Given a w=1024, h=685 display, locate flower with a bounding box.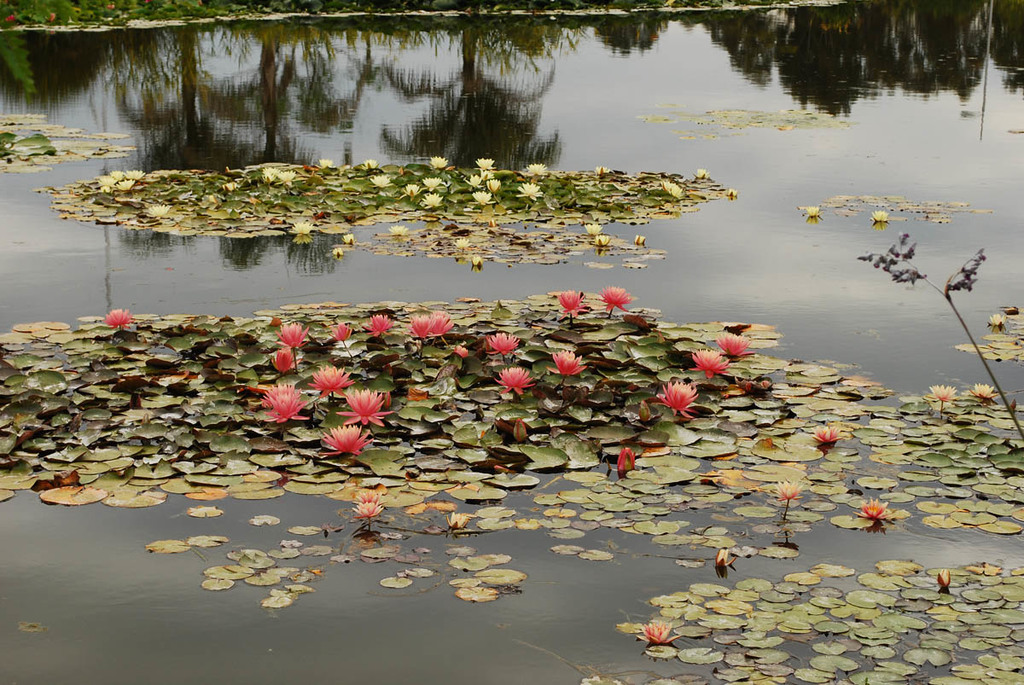
Located: <region>502, 369, 526, 396</region>.
